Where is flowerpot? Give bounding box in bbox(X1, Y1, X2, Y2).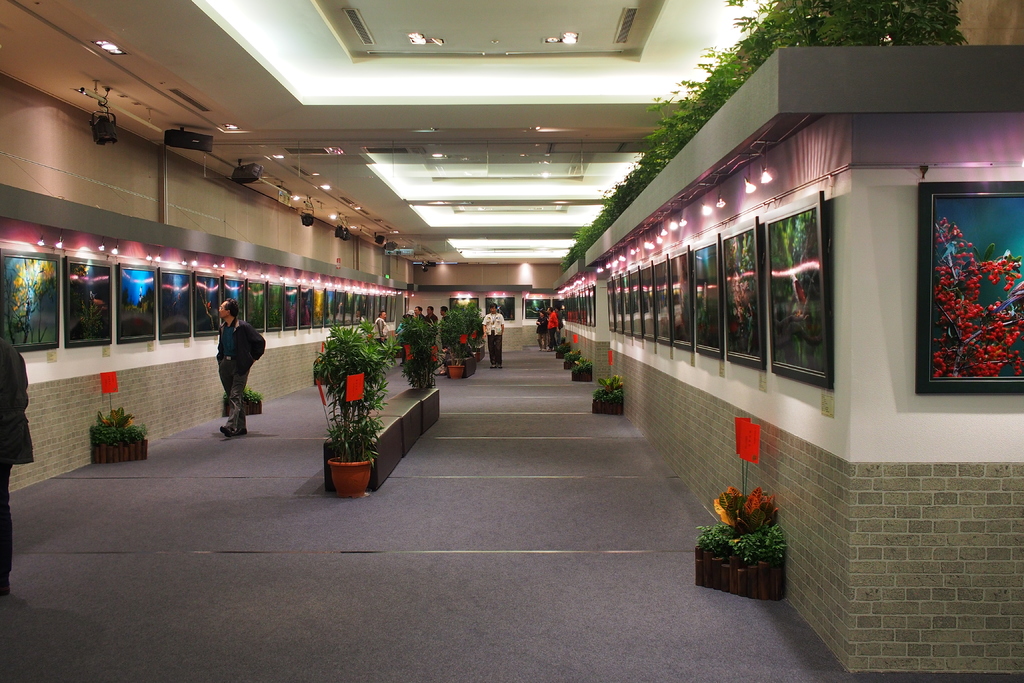
bbox(694, 543, 789, 599).
